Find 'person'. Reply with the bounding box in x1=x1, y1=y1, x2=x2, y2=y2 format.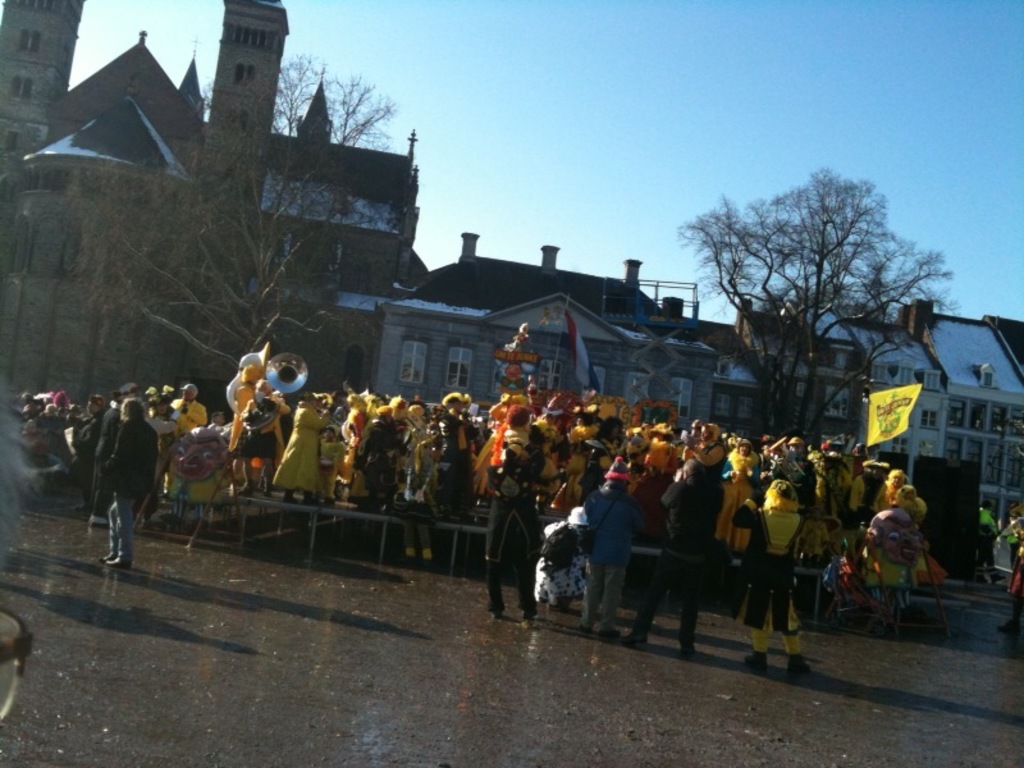
x1=495, y1=406, x2=539, y2=622.
